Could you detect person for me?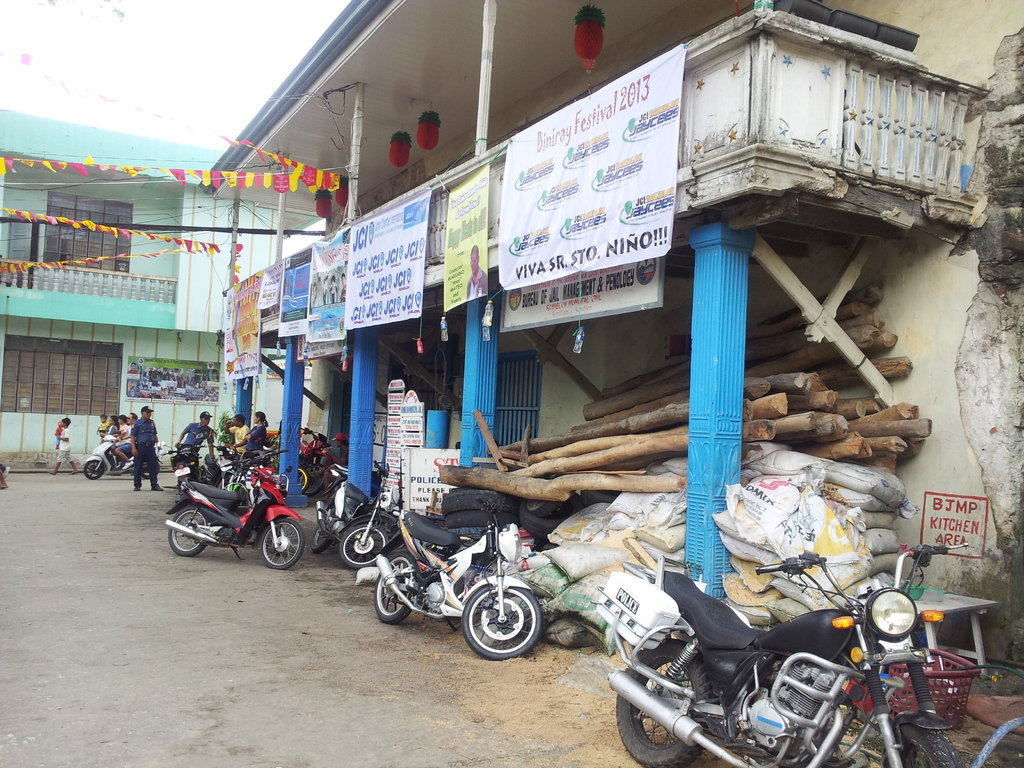
Detection result: pyautogui.locateOnScreen(94, 414, 108, 435).
